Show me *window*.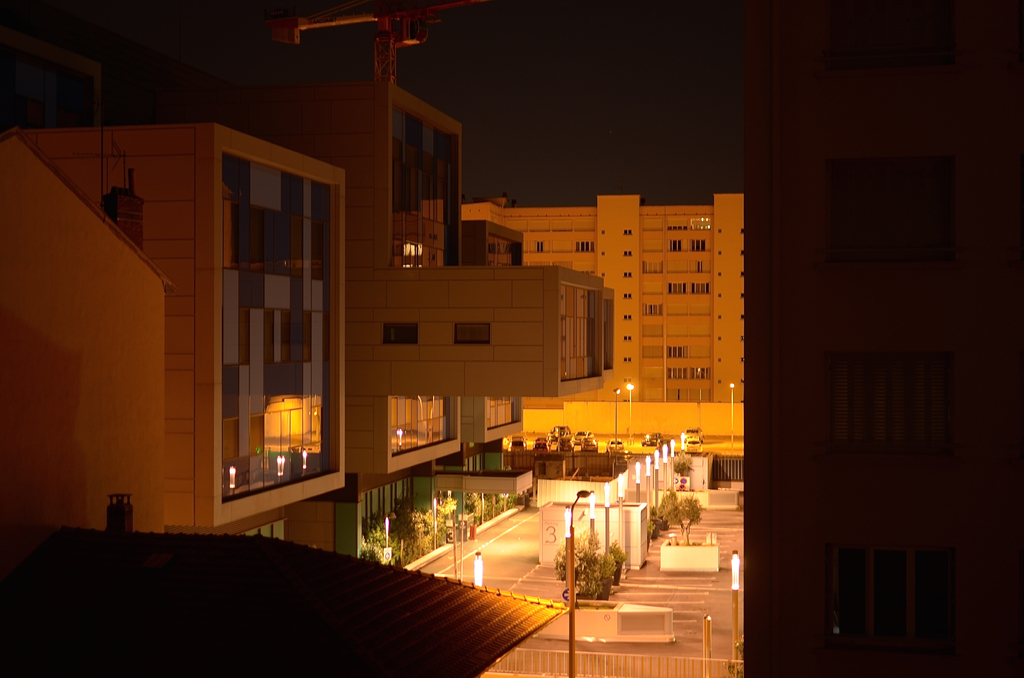
*window* is here: 640,259,666,274.
